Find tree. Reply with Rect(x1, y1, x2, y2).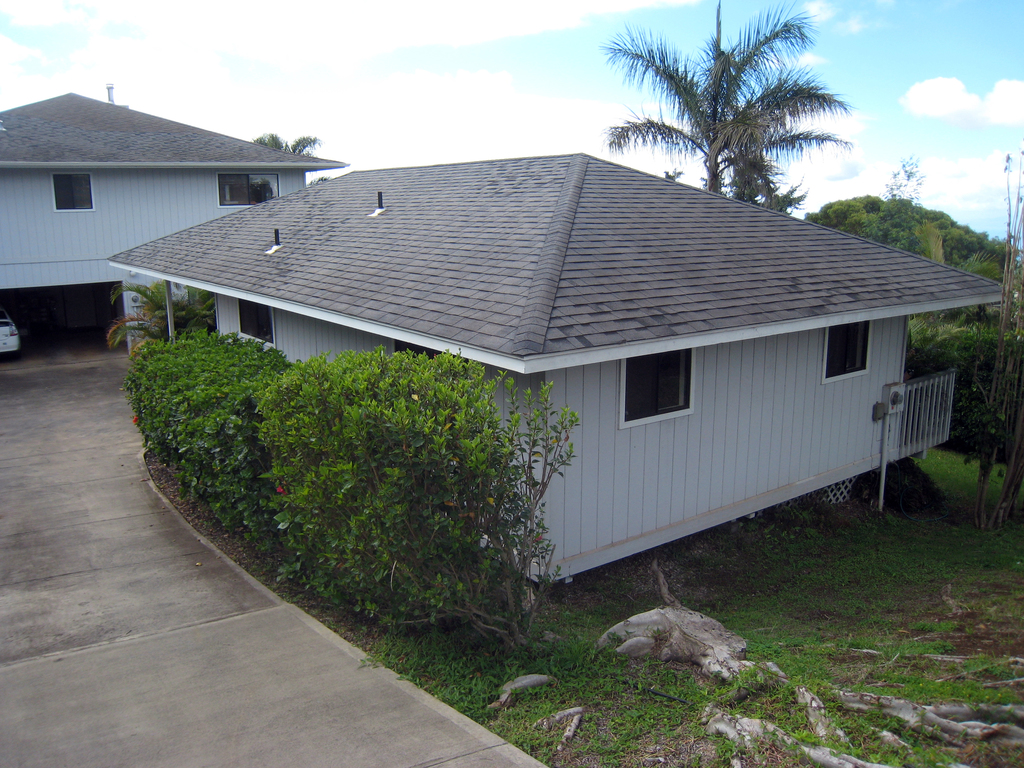
Rect(584, 4, 870, 222).
